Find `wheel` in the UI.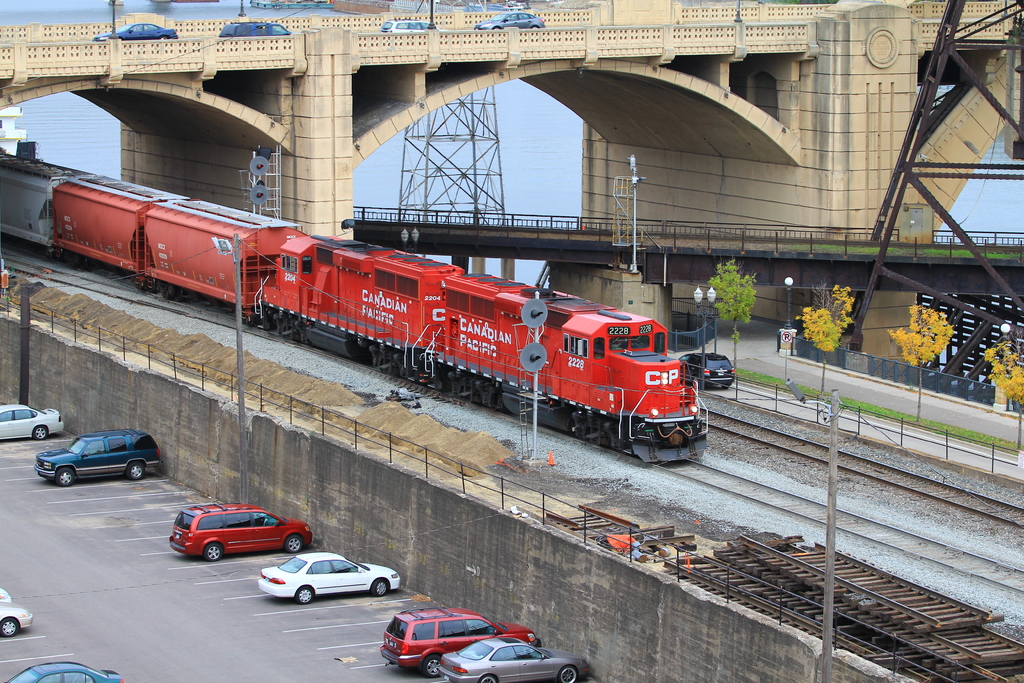
UI element at bbox(489, 404, 497, 411).
